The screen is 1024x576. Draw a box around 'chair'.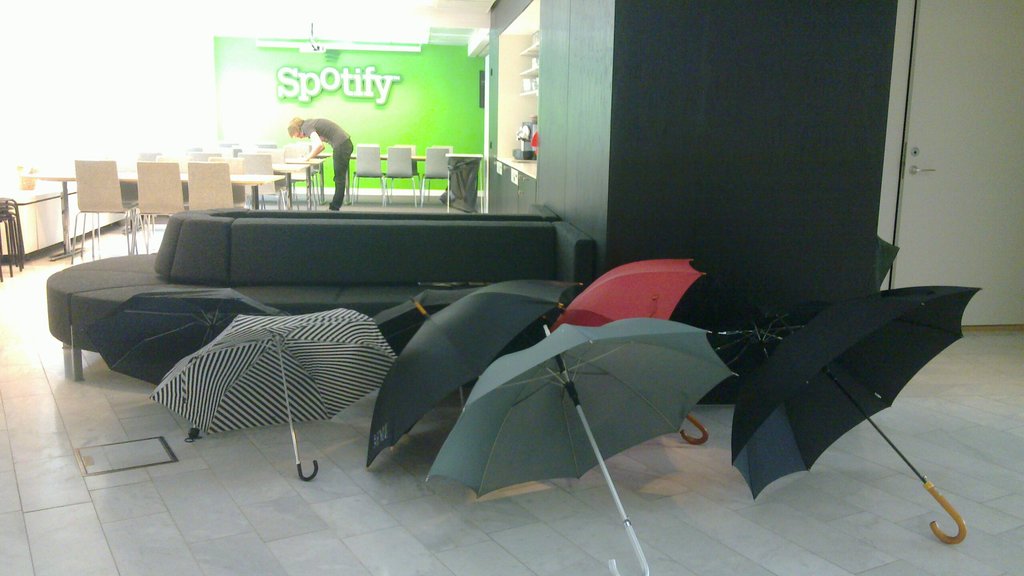
box(345, 142, 385, 207).
